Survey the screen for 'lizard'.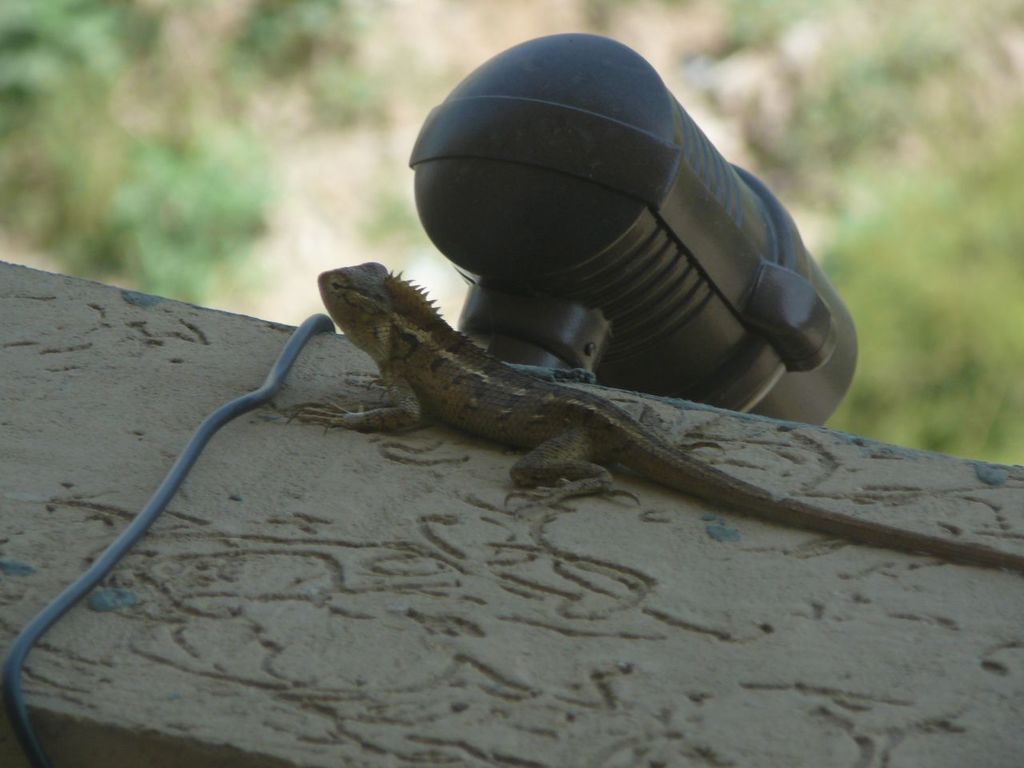
Survey found: bbox(259, 274, 974, 617).
